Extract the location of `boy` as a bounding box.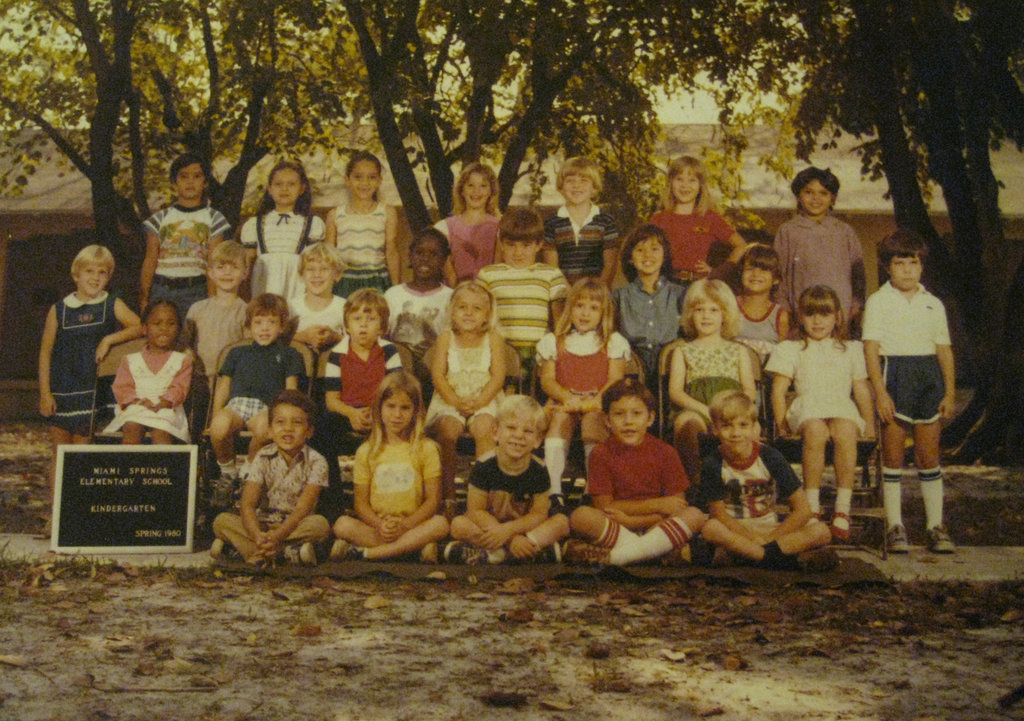
[290,242,353,344].
